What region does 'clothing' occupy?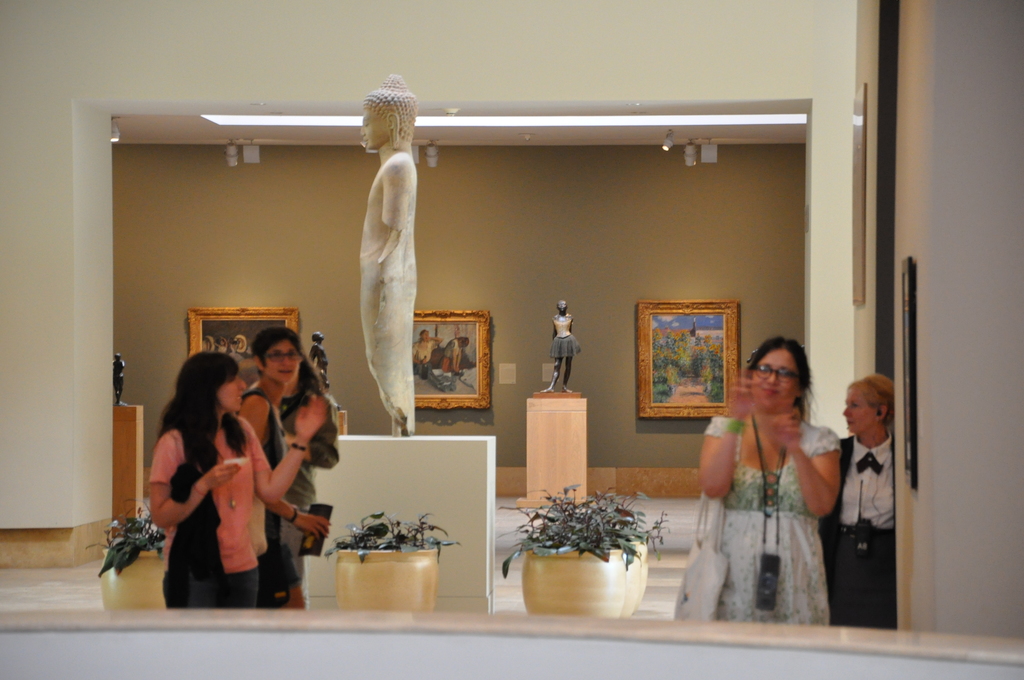
[left=138, top=393, right=279, bottom=594].
